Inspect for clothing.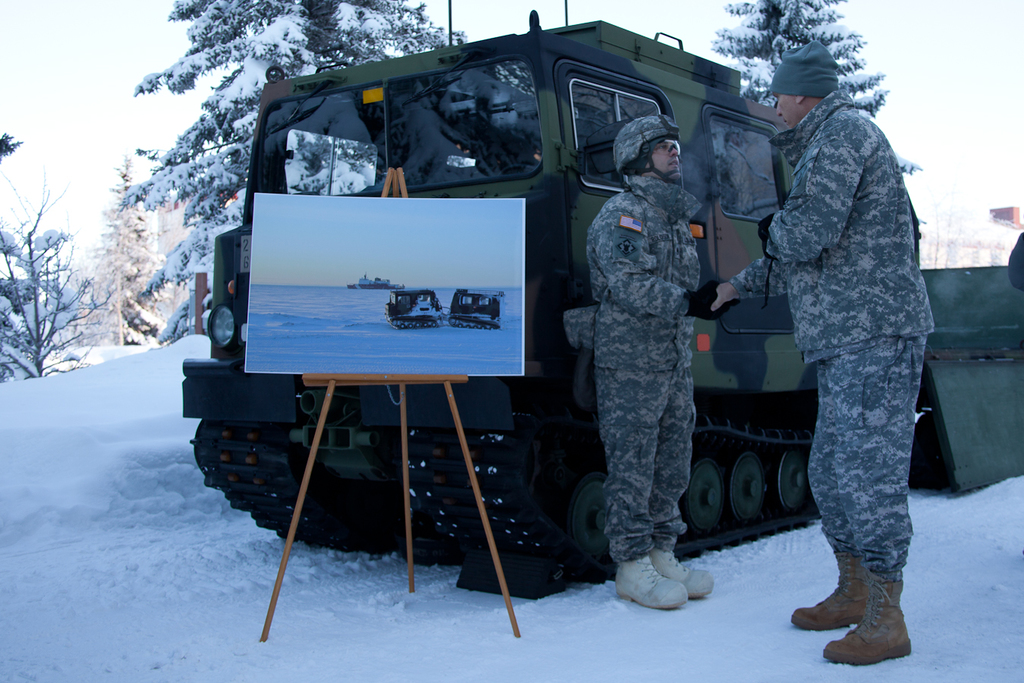
Inspection: x1=610, y1=109, x2=685, y2=198.
